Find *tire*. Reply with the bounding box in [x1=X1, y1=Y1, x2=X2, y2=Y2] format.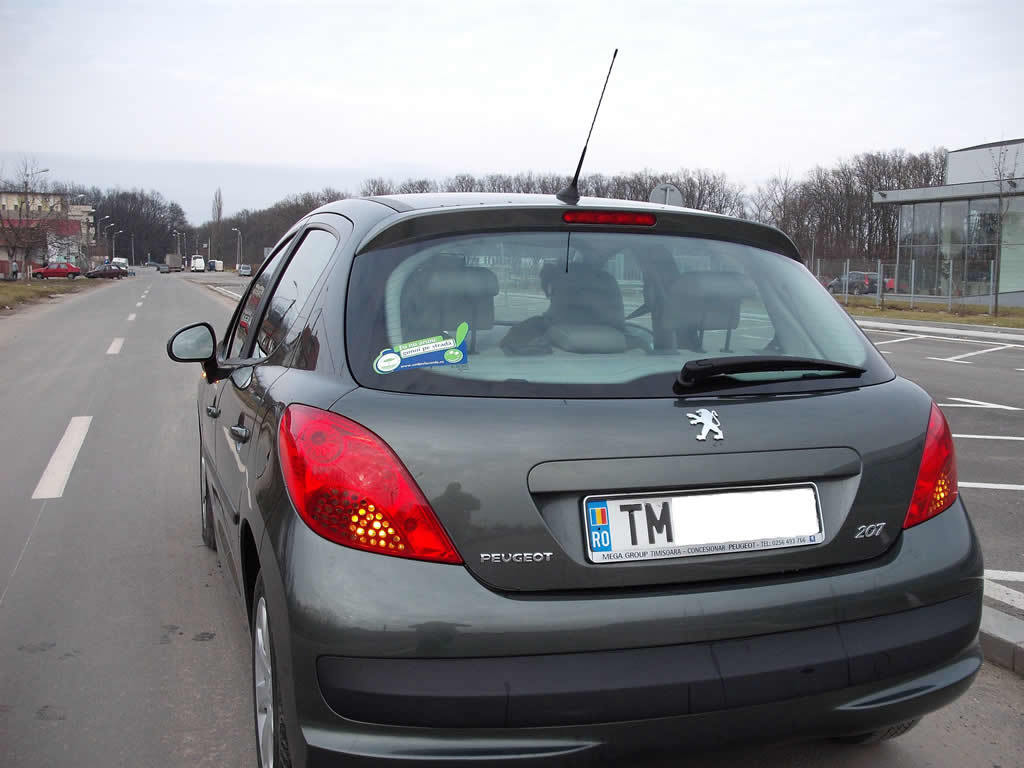
[x1=851, y1=287, x2=859, y2=290].
